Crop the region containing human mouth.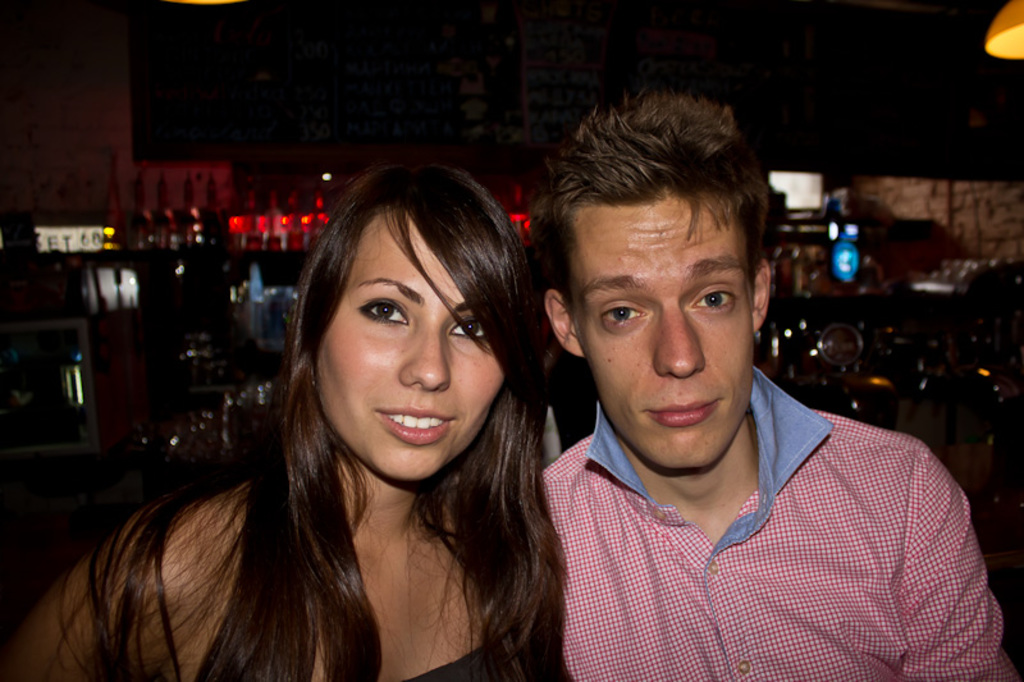
Crop region: box=[649, 389, 721, 441].
